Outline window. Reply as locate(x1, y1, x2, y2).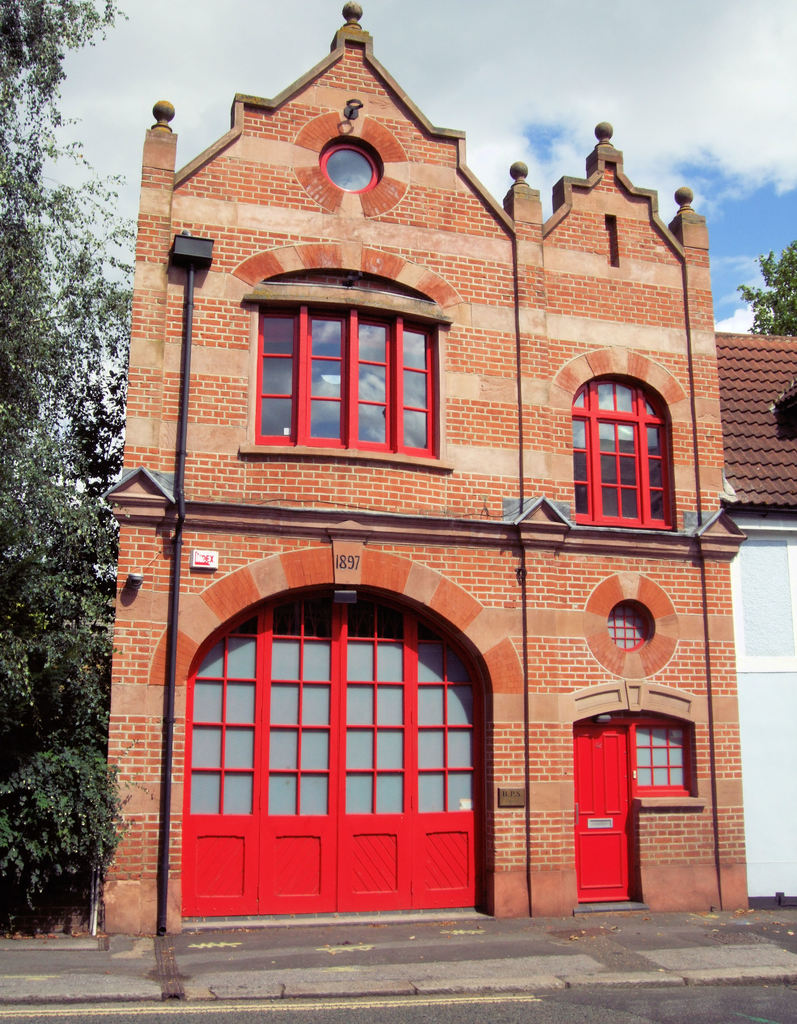
locate(574, 375, 677, 529).
